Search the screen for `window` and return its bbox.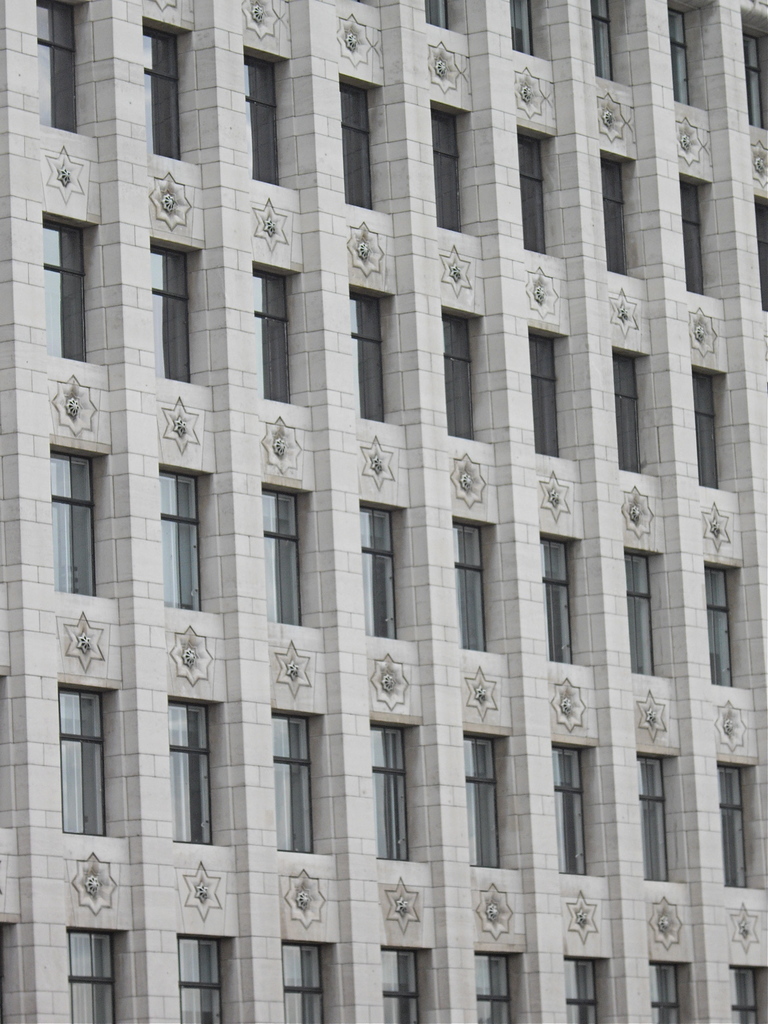
Found: <region>458, 724, 512, 869</region>.
